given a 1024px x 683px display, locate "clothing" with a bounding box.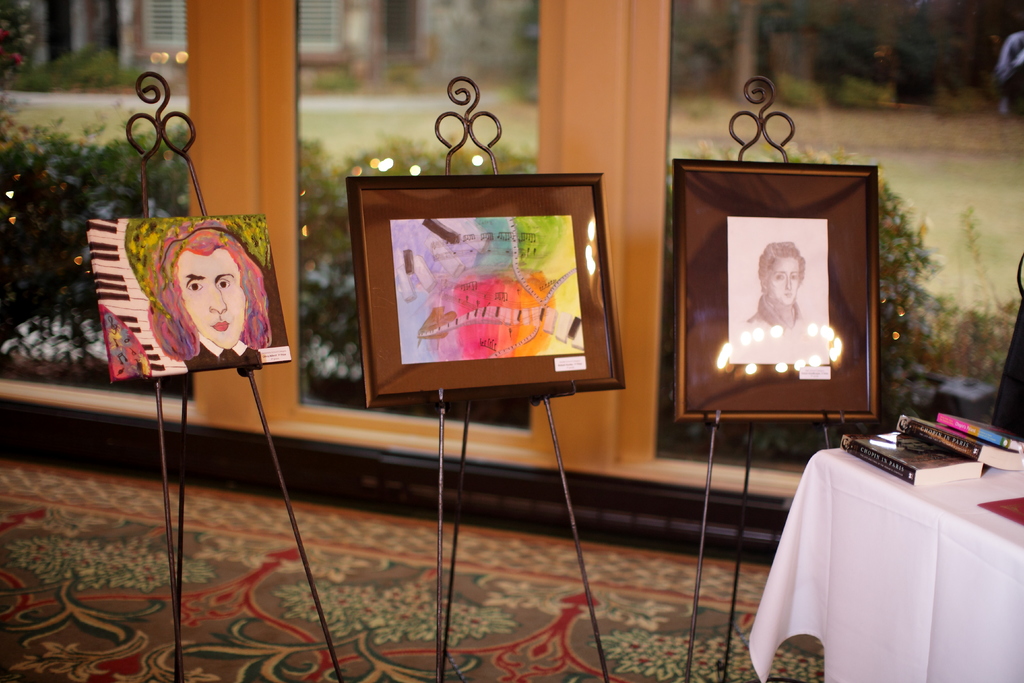
Located: [x1=726, y1=297, x2=824, y2=366].
